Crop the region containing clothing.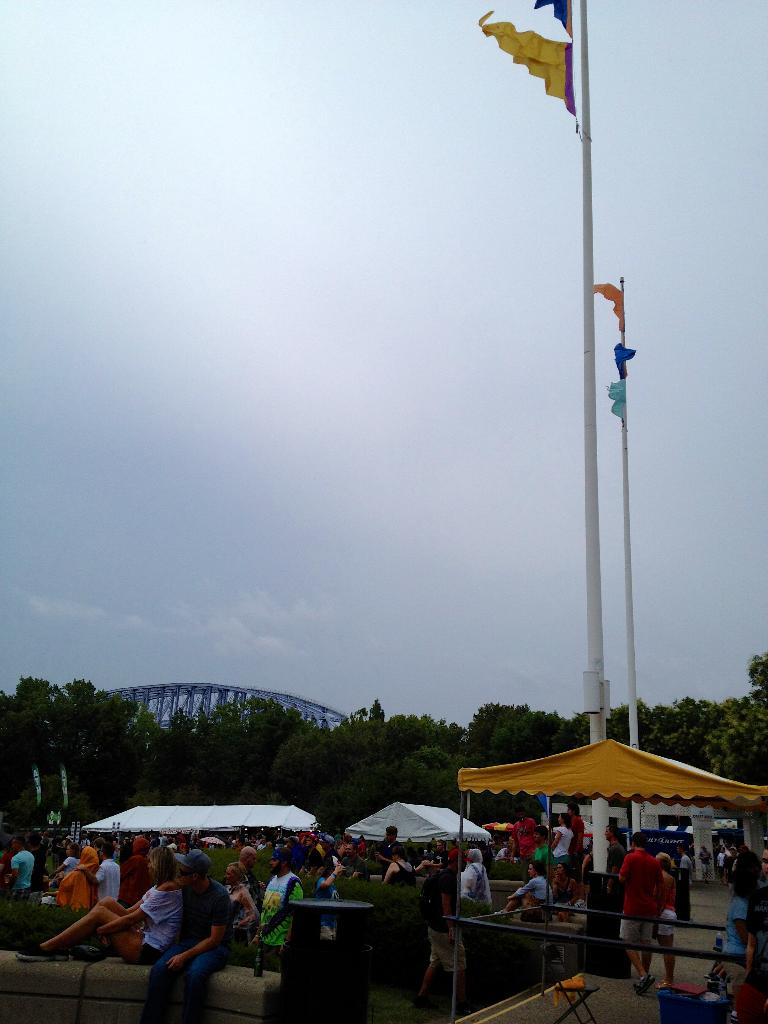
Crop region: (43, 851, 53, 884).
